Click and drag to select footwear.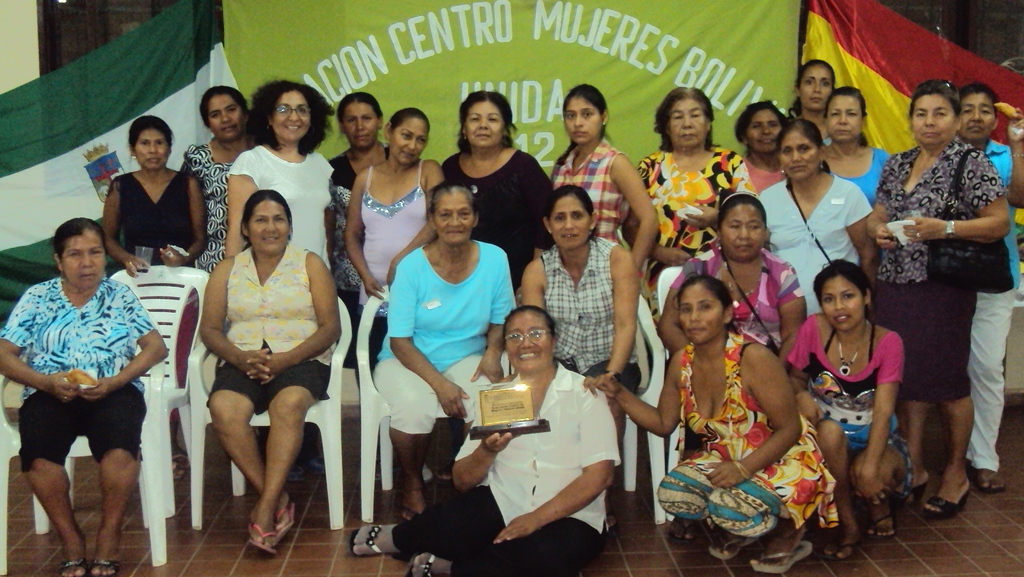
Selection: [820, 540, 859, 557].
